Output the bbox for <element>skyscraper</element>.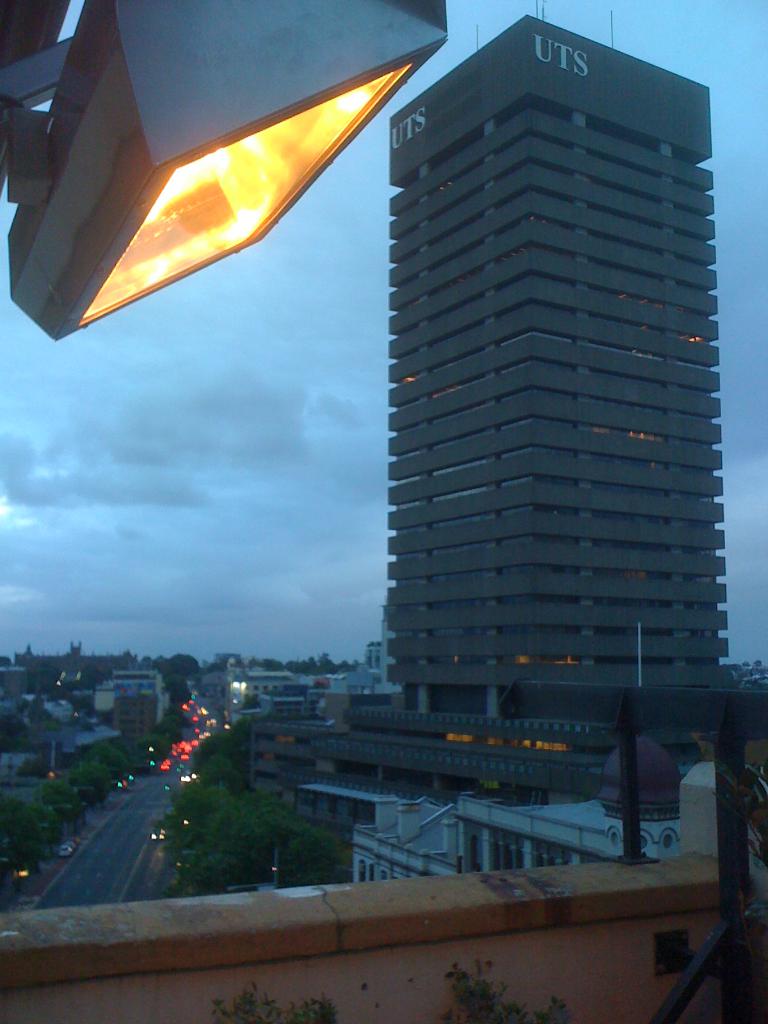
box(372, 6, 759, 738).
